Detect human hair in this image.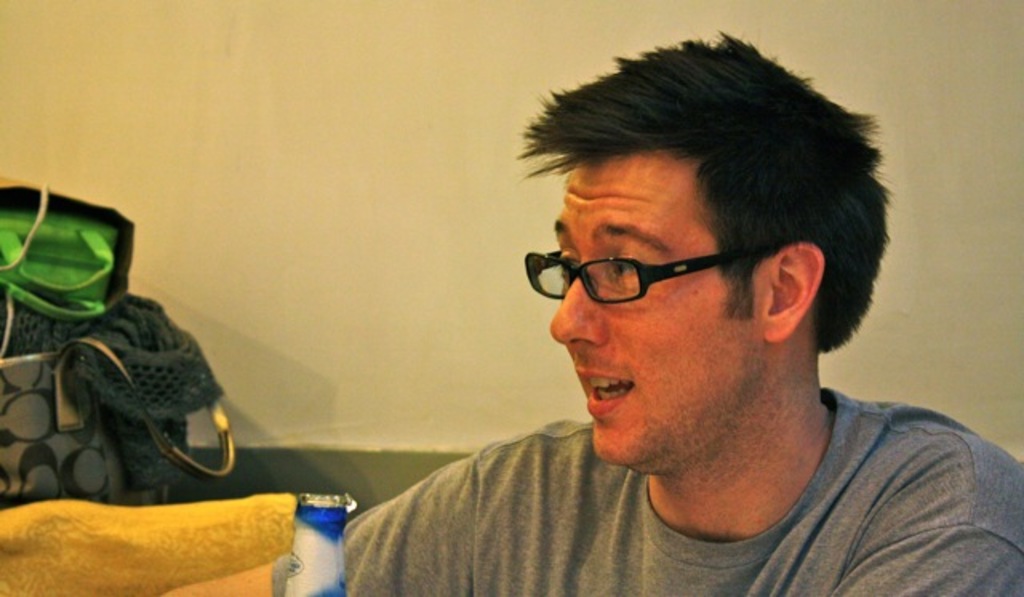
Detection: (493, 45, 867, 349).
